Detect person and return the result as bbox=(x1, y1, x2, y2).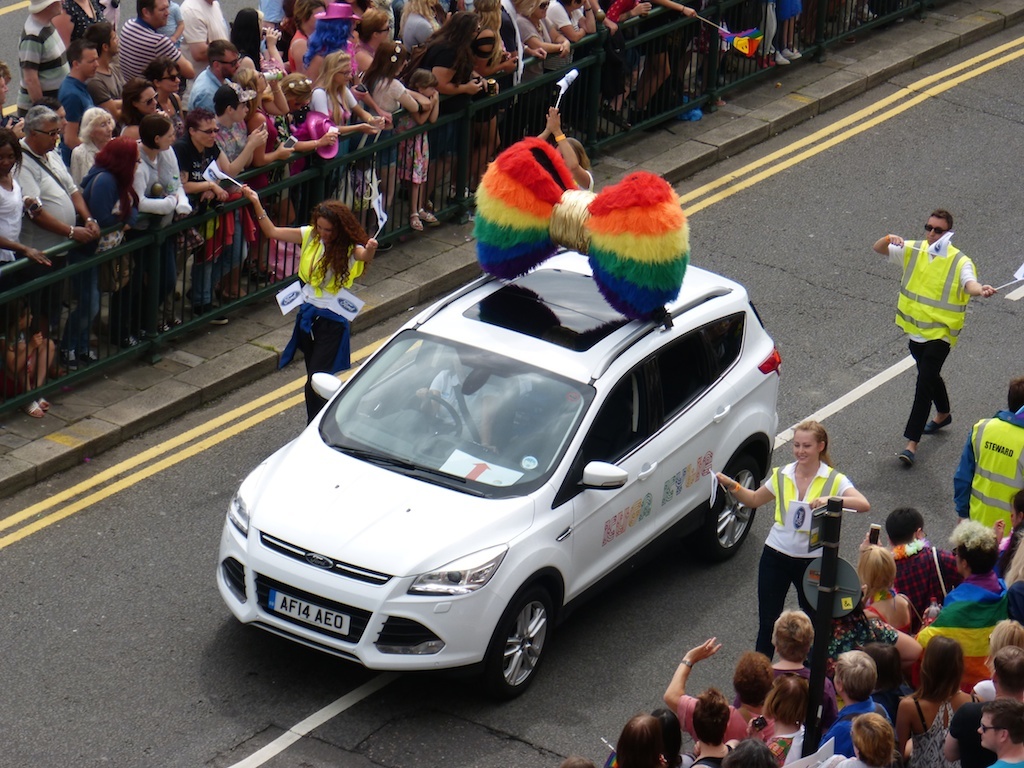
bbox=(70, 100, 115, 178).
